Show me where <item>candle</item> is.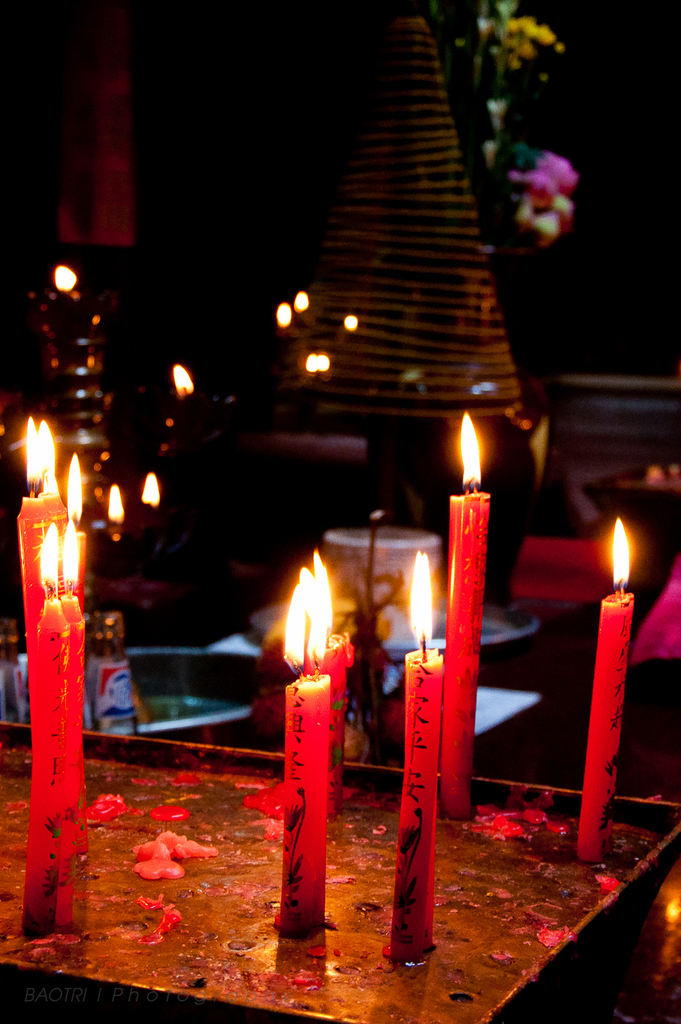
<item>candle</item> is at <bbox>310, 549, 352, 810</bbox>.
